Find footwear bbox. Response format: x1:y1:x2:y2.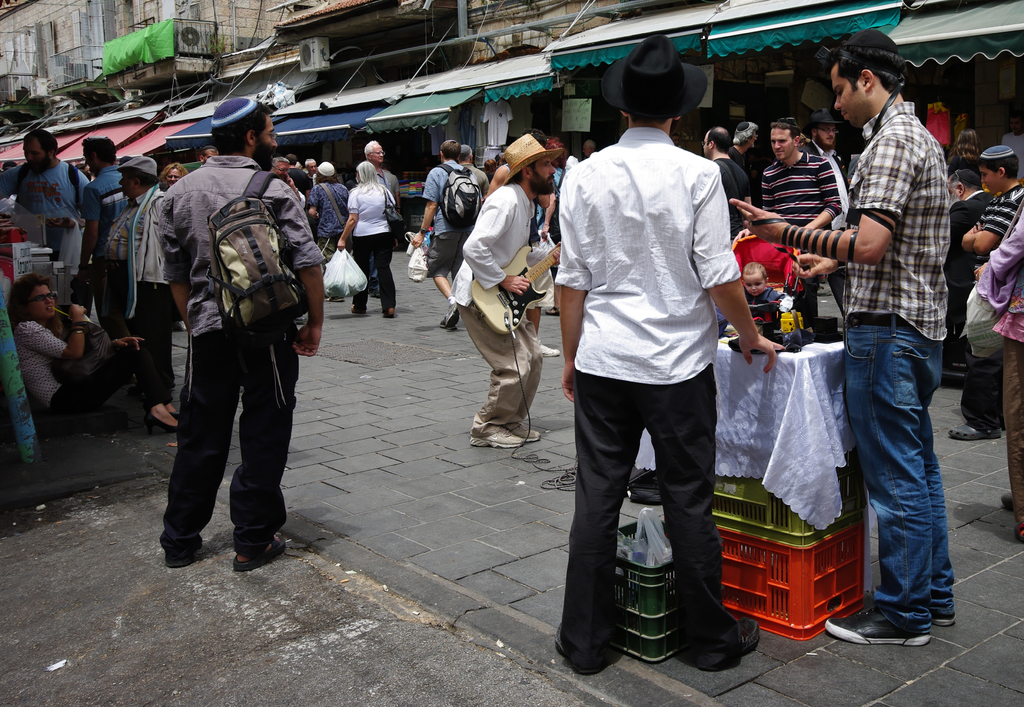
1002:479:1018:509.
